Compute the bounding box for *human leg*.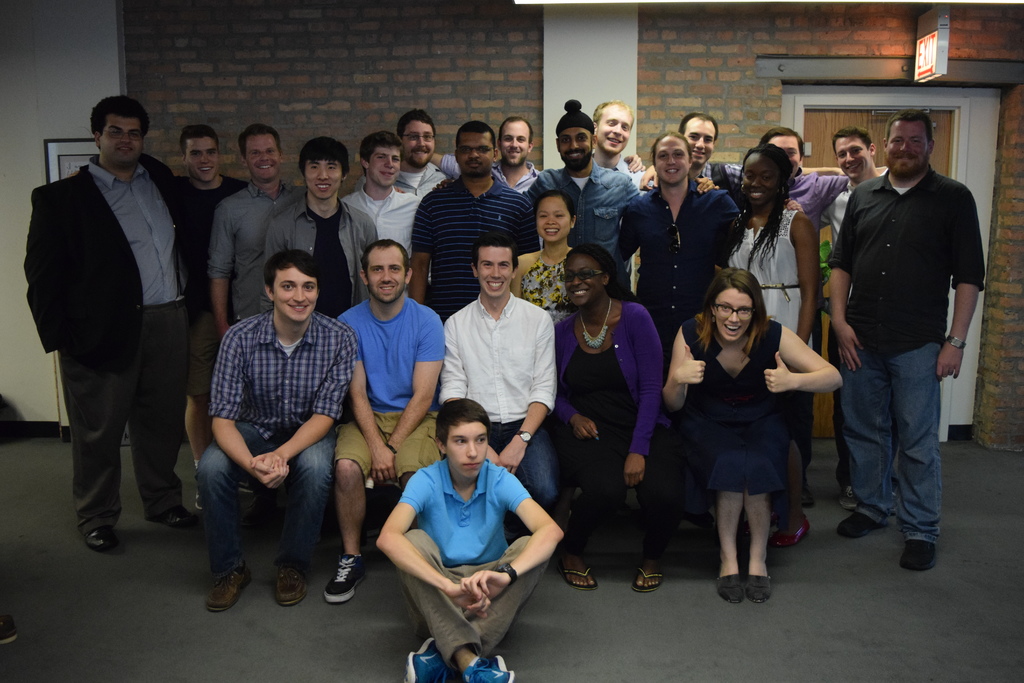
408:541:557:682.
